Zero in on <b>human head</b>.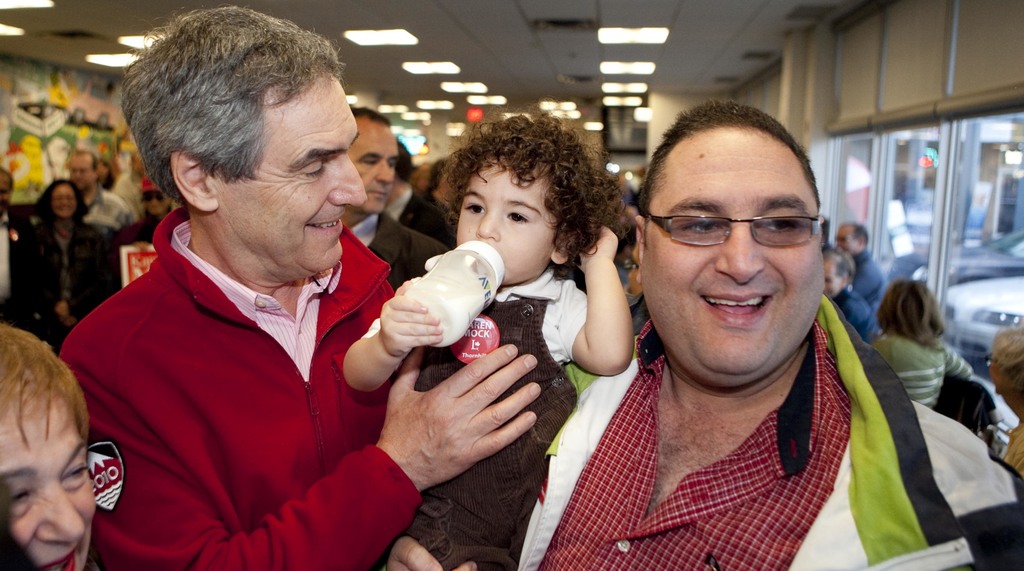
Zeroed in: [123, 3, 369, 275].
